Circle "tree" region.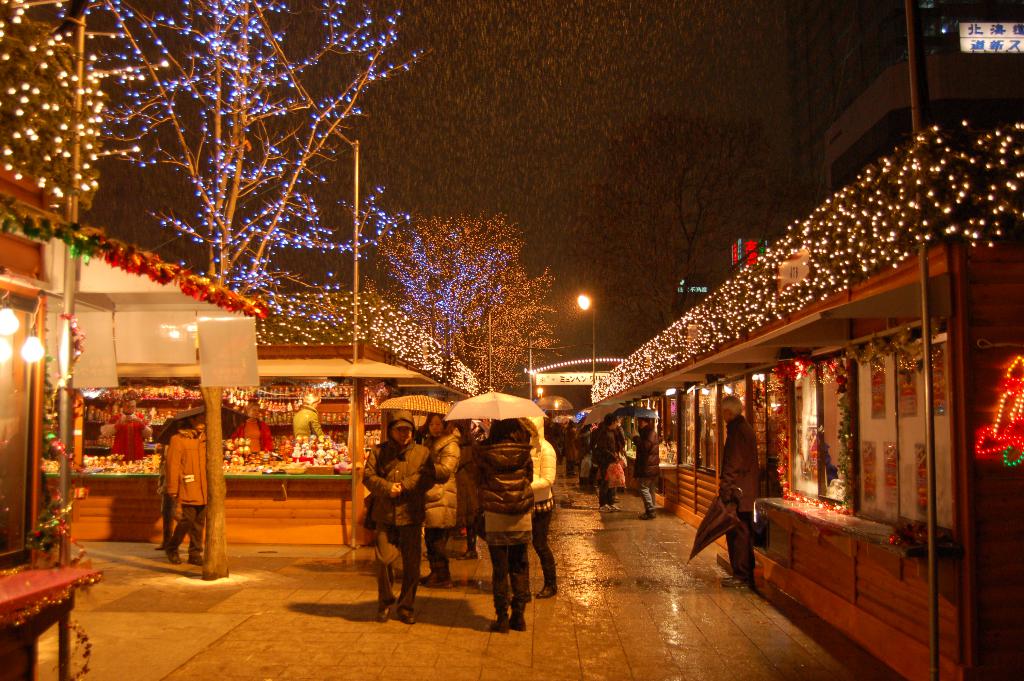
Region: [left=20, top=3, right=444, bottom=385].
